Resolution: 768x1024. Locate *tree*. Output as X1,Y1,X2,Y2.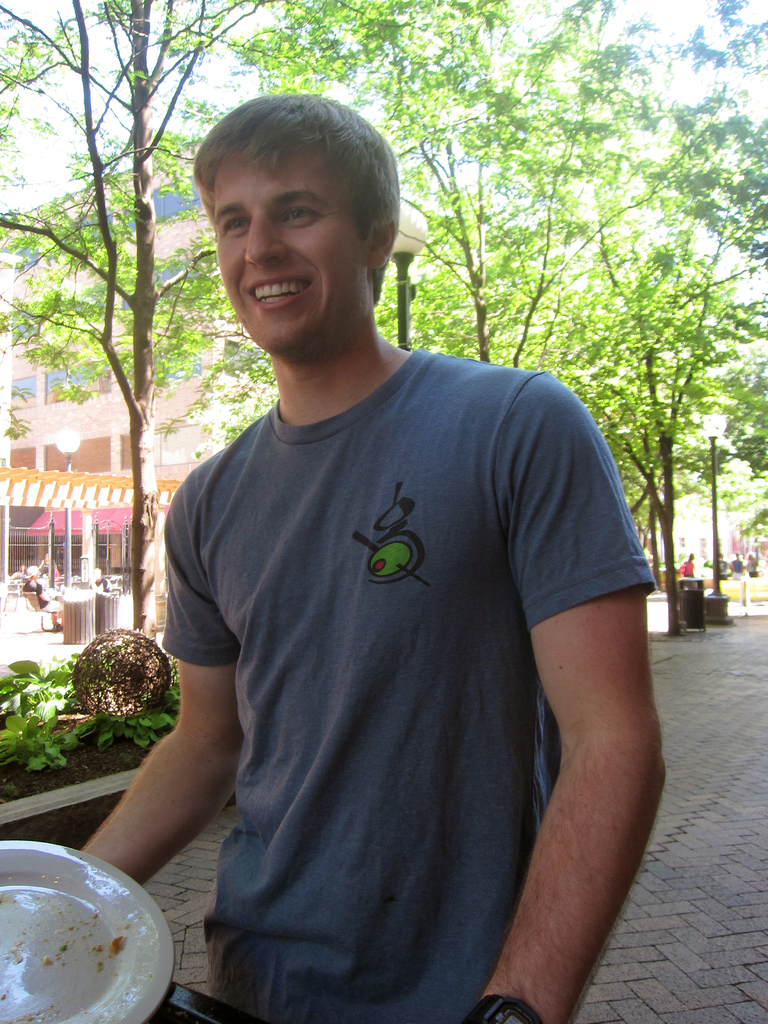
0,0,767,653.
